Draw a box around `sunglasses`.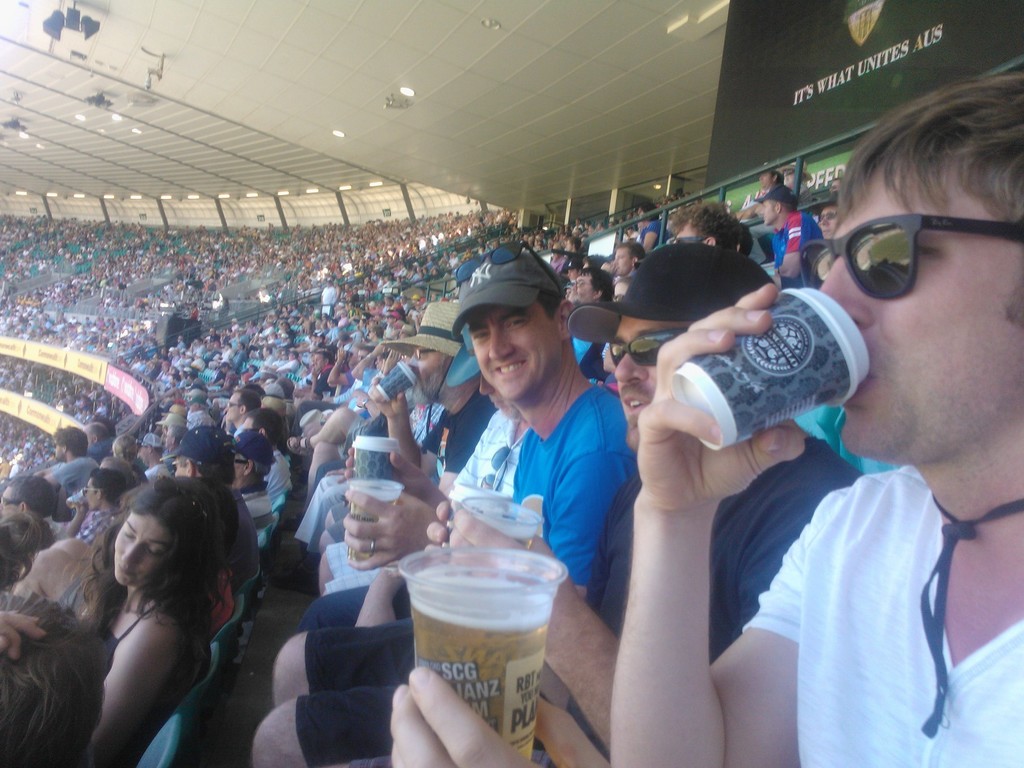
locate(152, 475, 209, 532).
